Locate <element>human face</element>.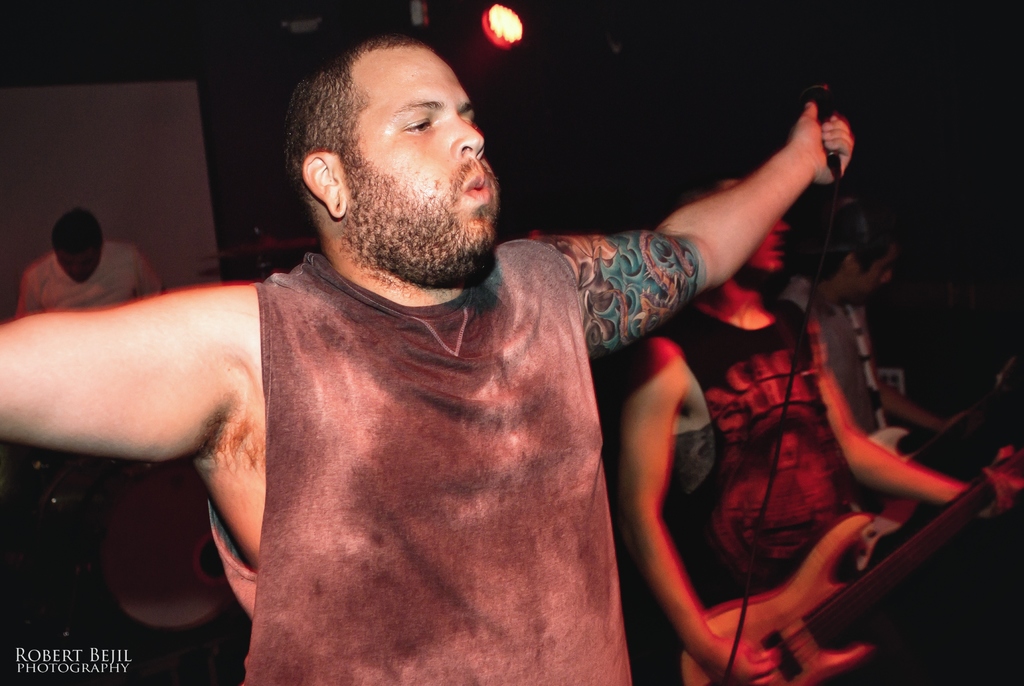
Bounding box: detection(345, 45, 504, 279).
